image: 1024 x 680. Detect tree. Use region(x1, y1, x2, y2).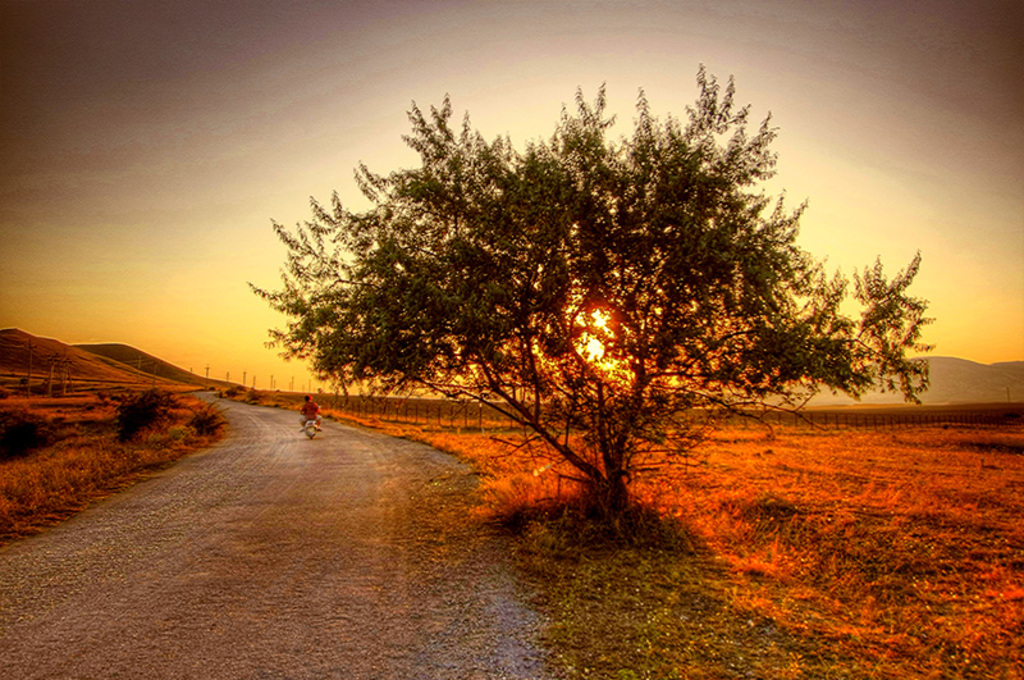
region(261, 60, 895, 515).
